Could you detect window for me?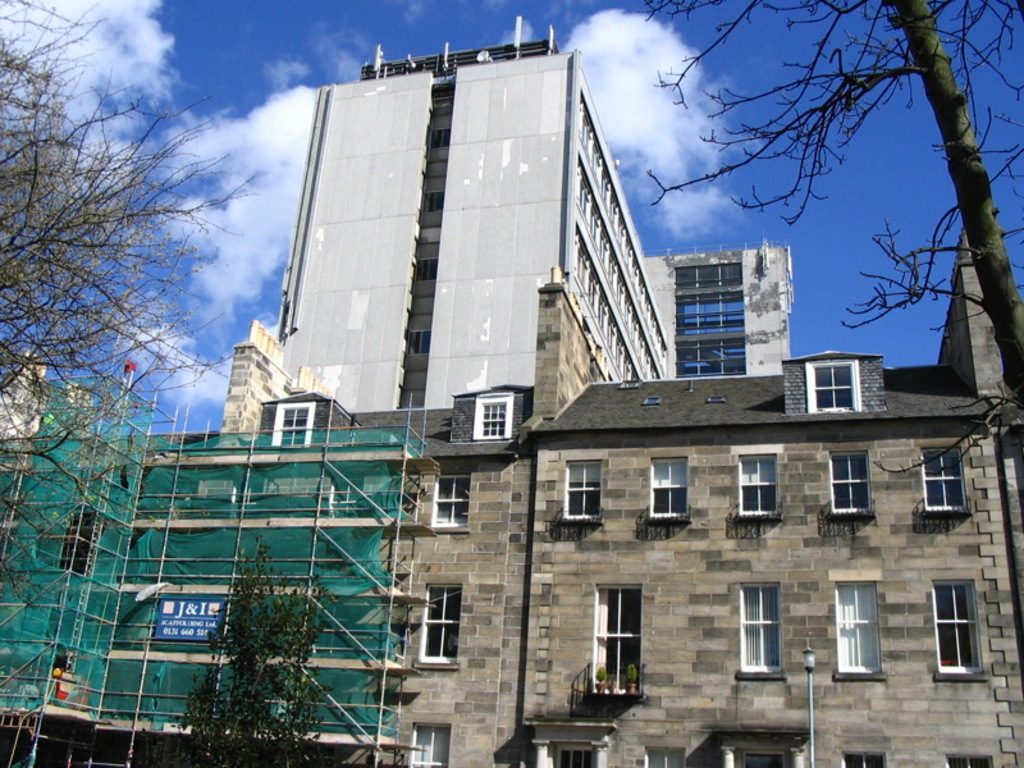
Detection result: select_region(736, 443, 787, 525).
